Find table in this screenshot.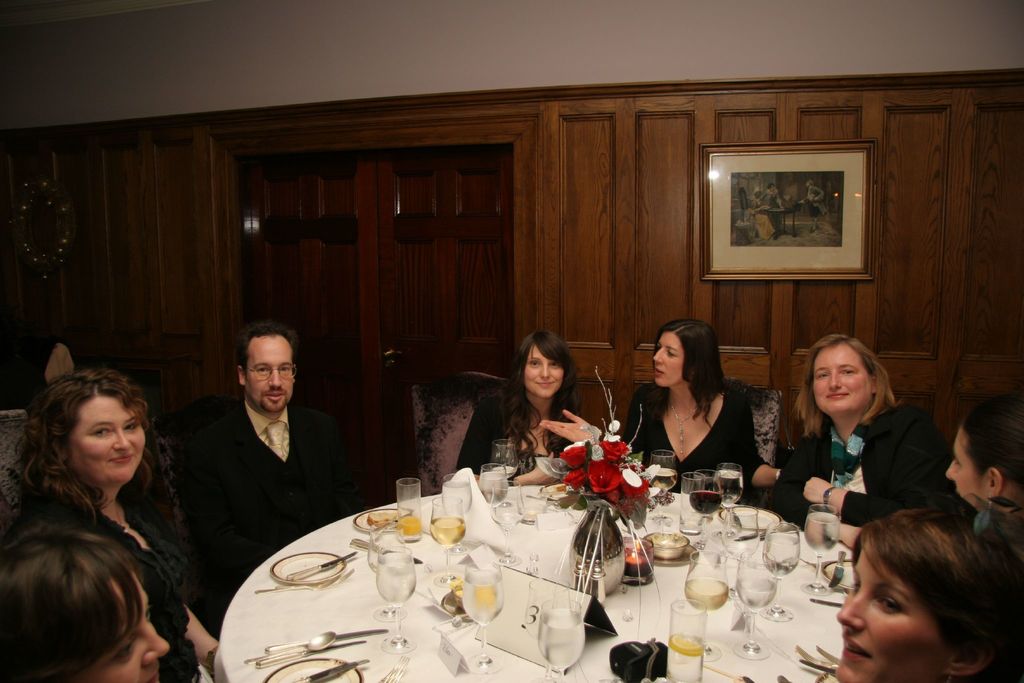
The bounding box for table is <box>211,470,860,682</box>.
